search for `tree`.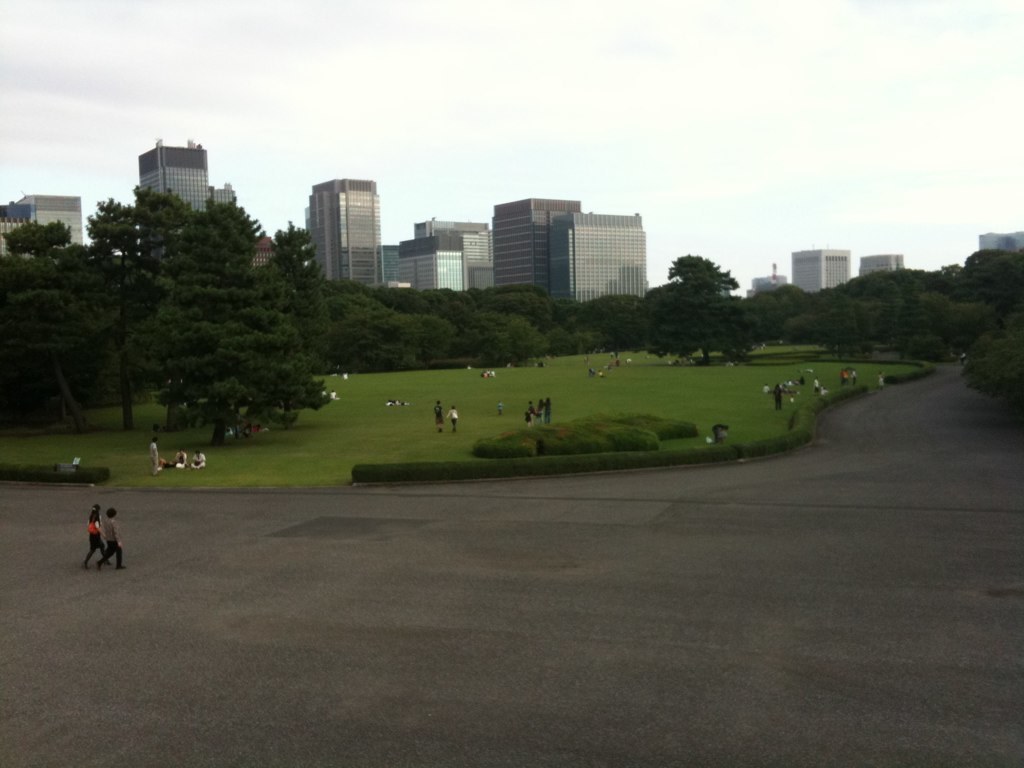
Found at BBox(252, 219, 349, 445).
